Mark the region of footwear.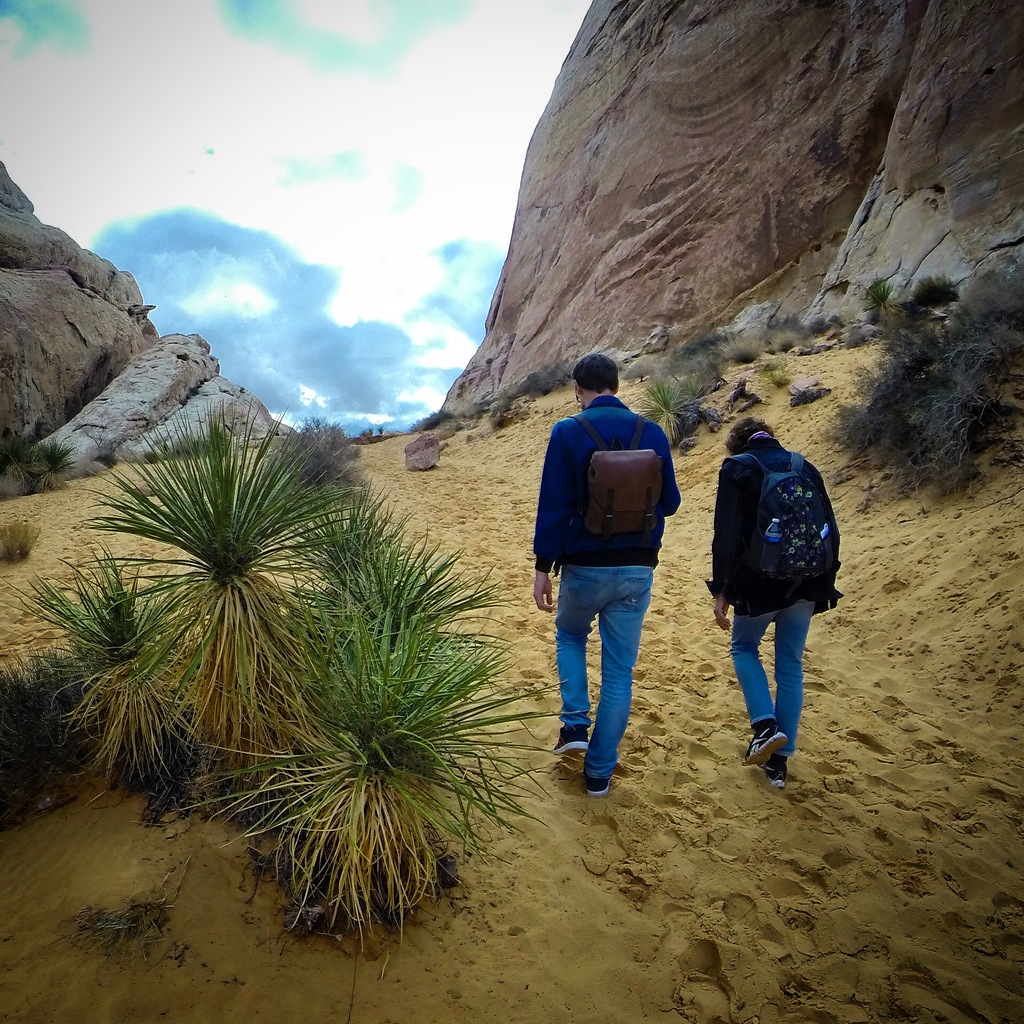
Region: 586,767,609,796.
